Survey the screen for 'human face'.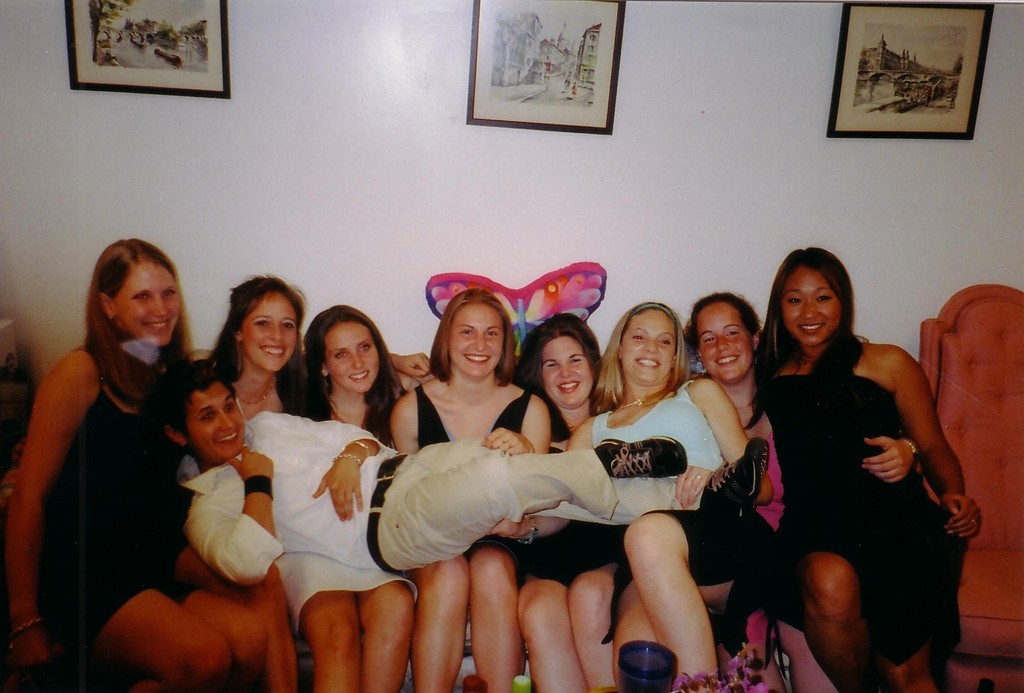
Survey found: pyautogui.locateOnScreen(620, 311, 678, 382).
